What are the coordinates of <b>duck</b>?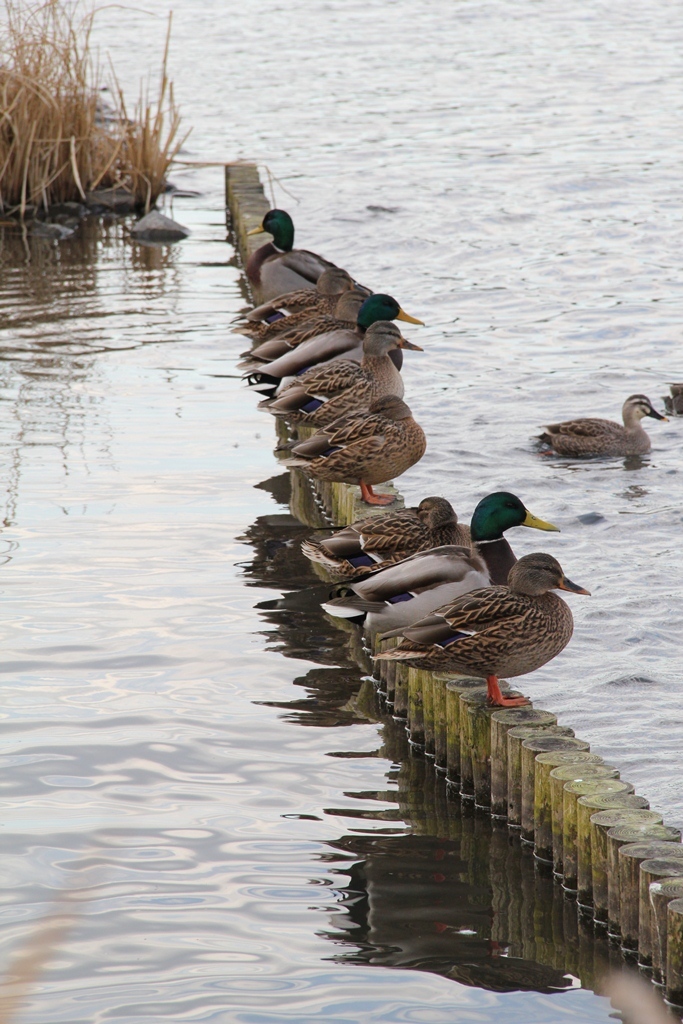
{"left": 22, "top": 200, "right": 79, "bottom": 242}.
